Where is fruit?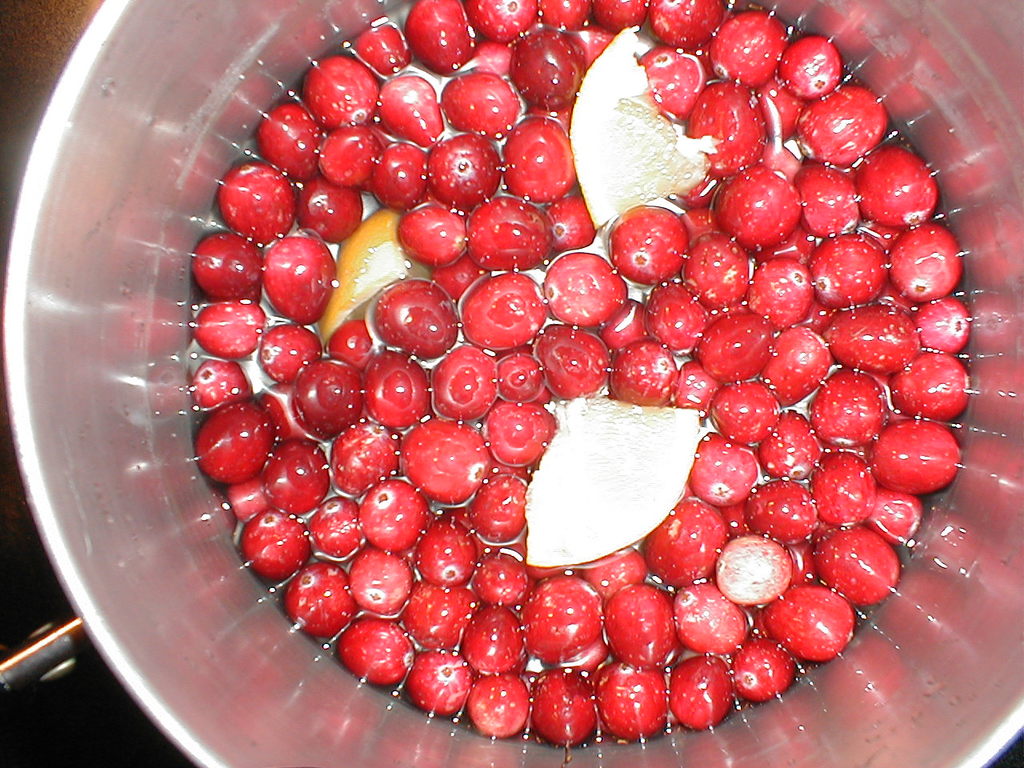
bbox=[246, 233, 331, 326].
